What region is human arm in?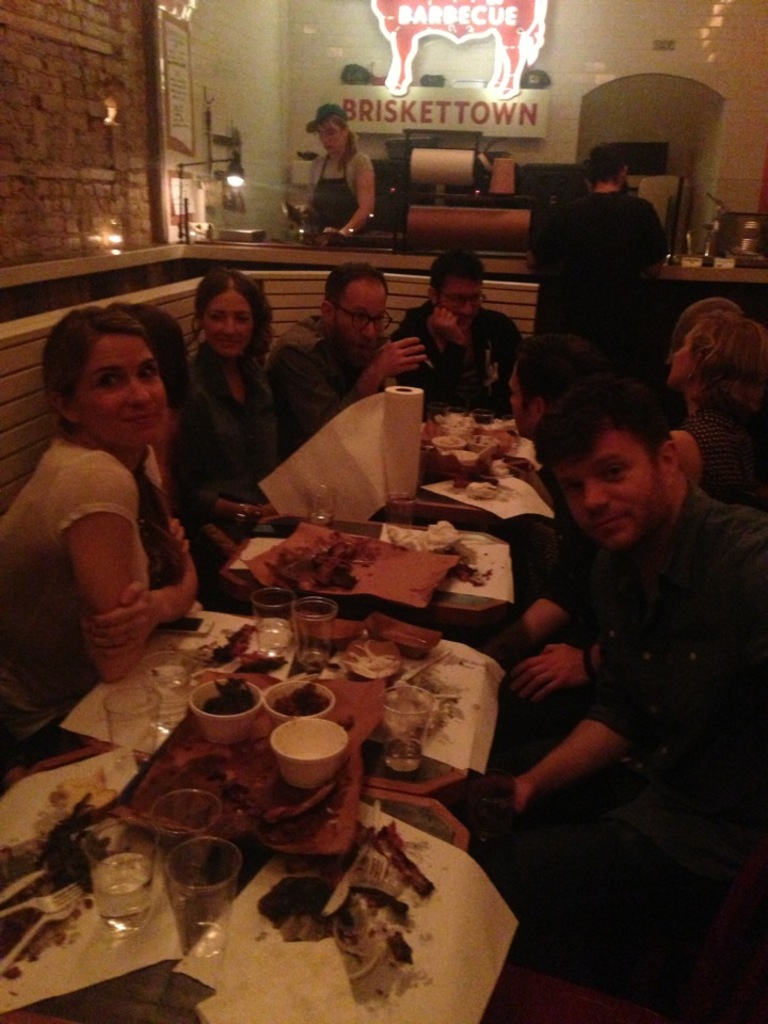
(left=260, top=334, right=430, bottom=462).
